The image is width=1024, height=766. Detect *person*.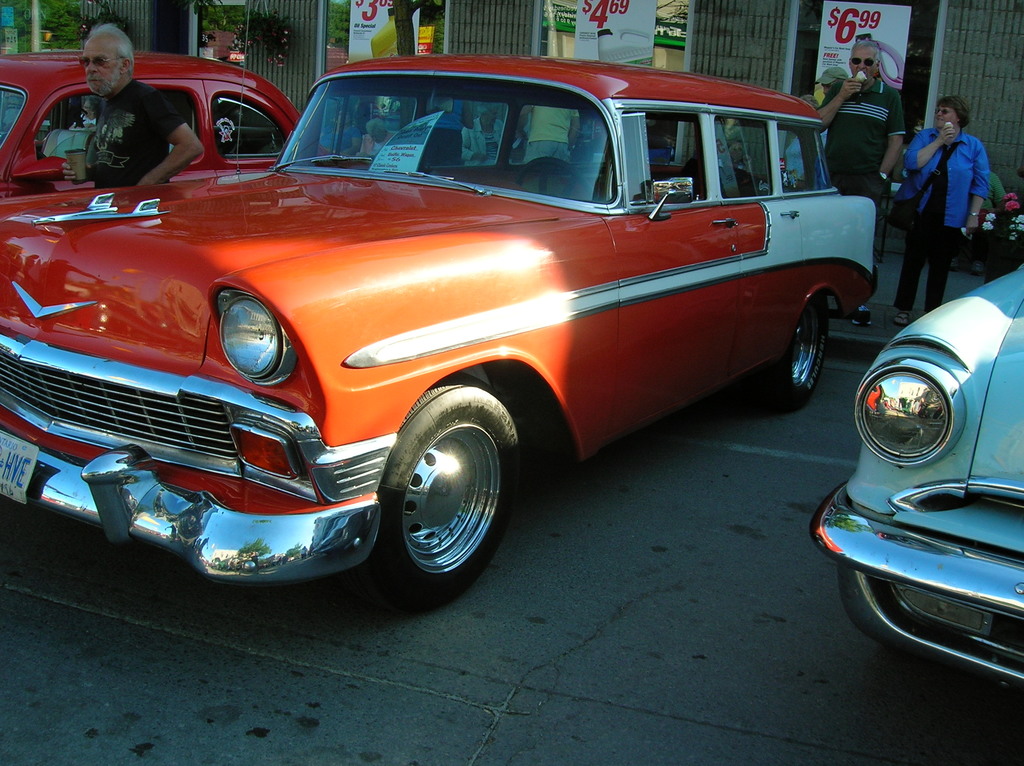
Detection: <bbox>221, 125, 232, 143</bbox>.
